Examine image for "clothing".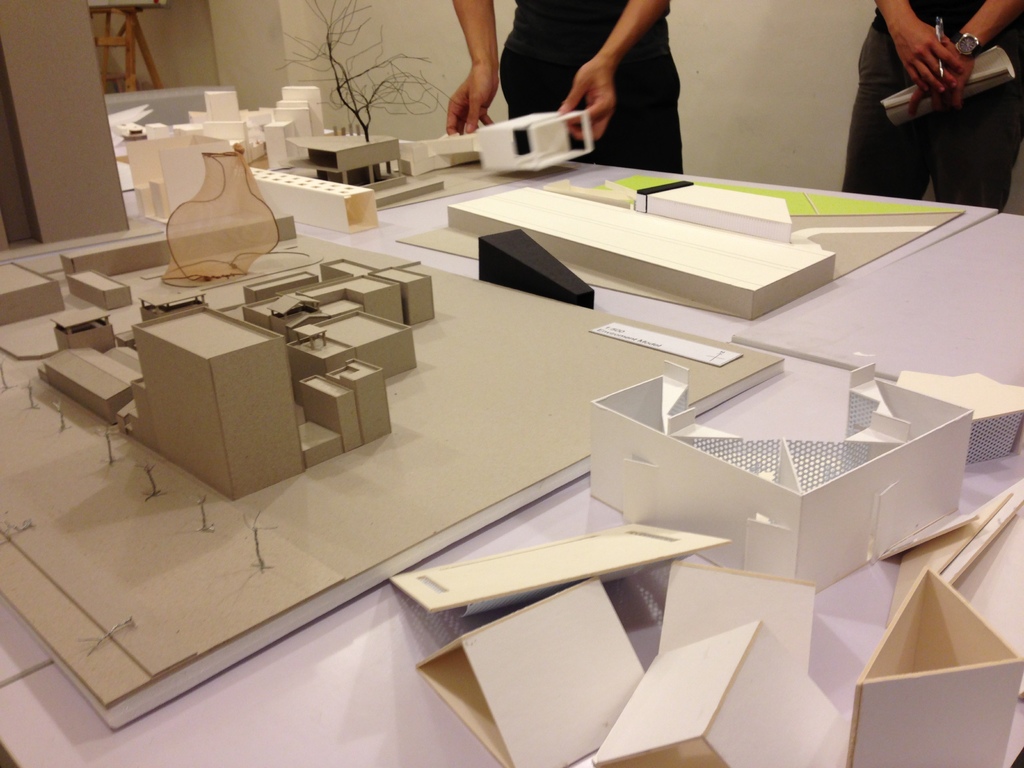
Examination result: {"left": 841, "top": 0, "right": 1023, "bottom": 212}.
